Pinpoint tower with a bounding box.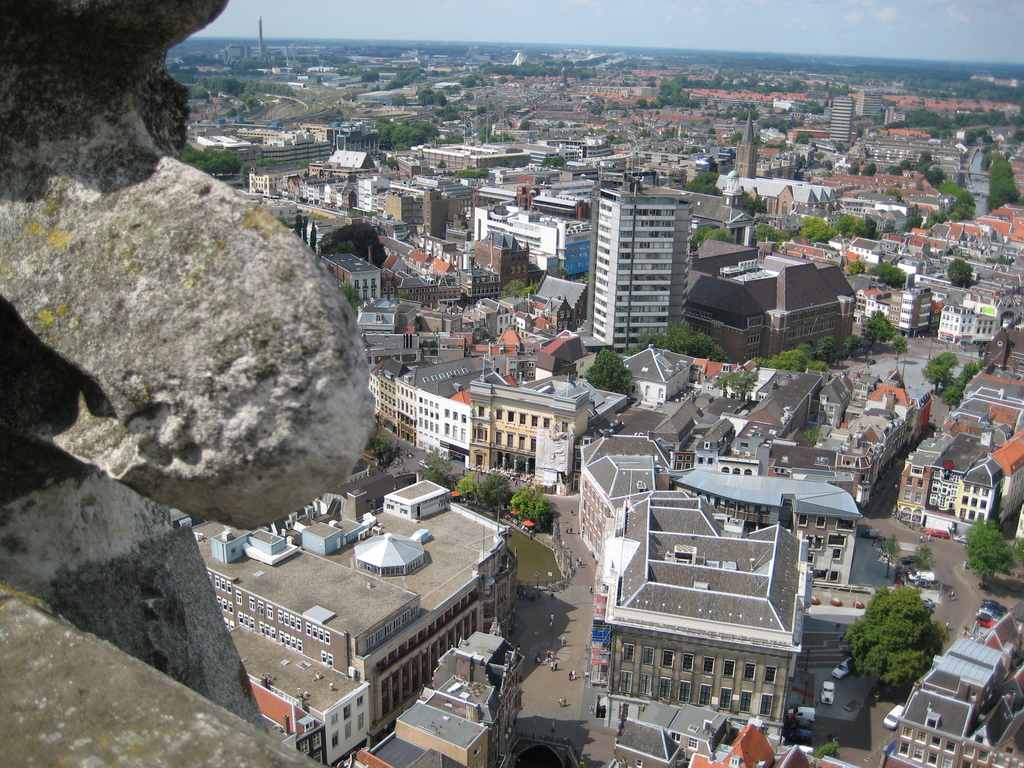
{"left": 598, "top": 184, "right": 680, "bottom": 351}.
